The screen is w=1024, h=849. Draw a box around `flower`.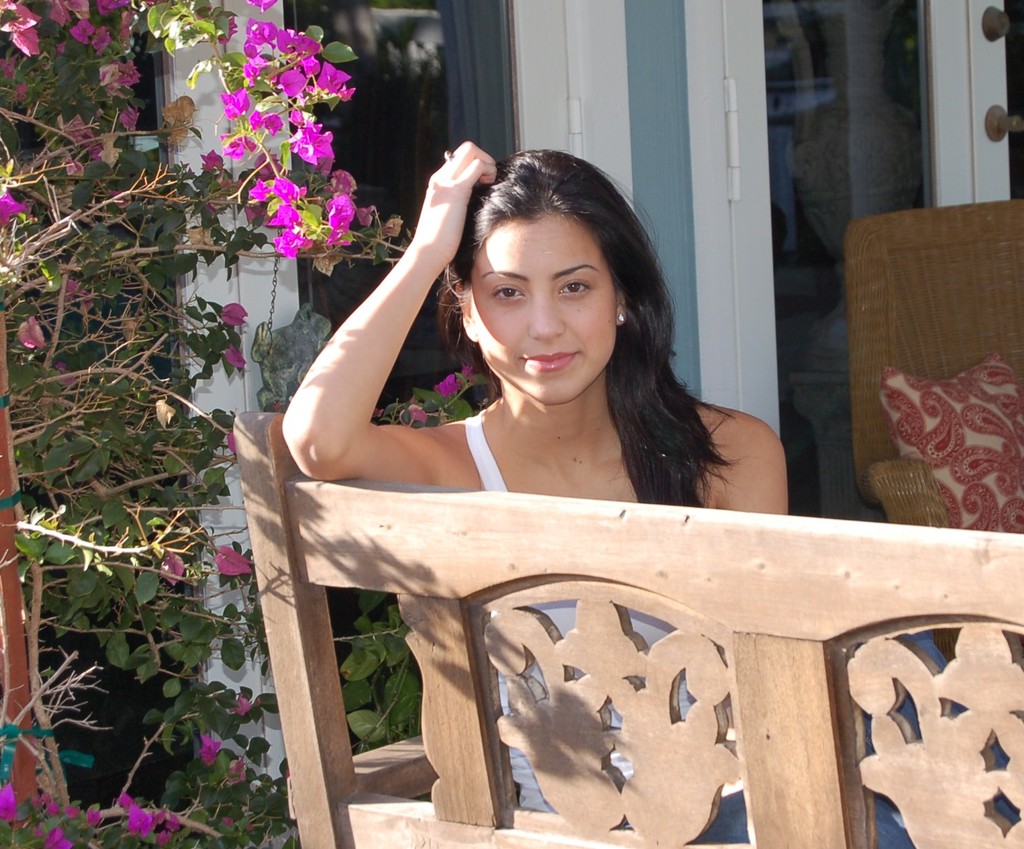
x1=432 y1=368 x2=475 y2=398.
